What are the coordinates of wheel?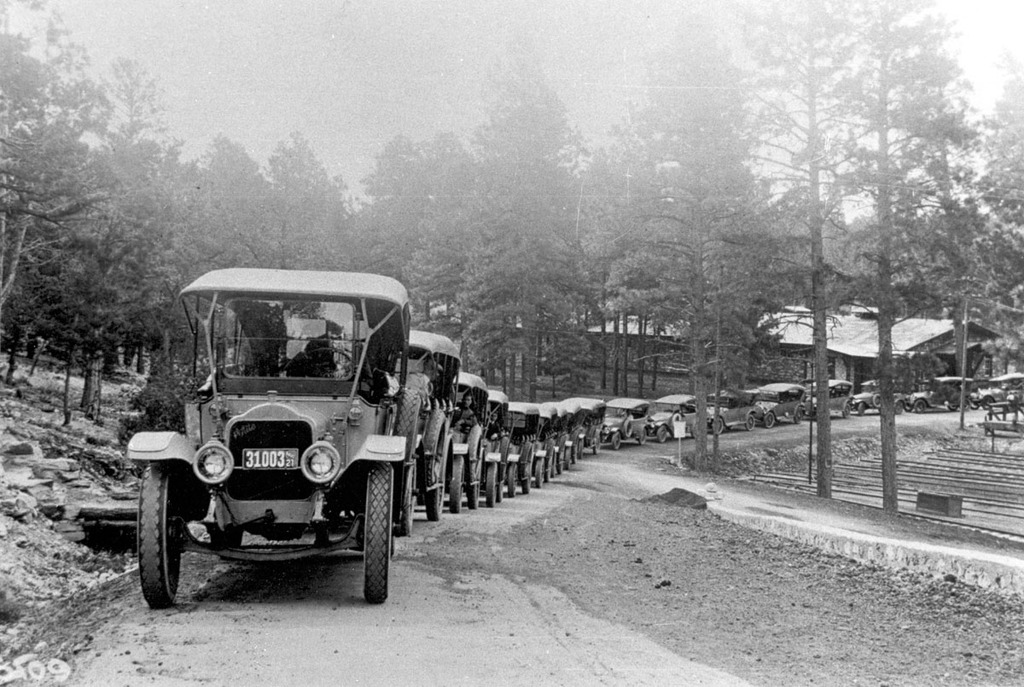
Rect(534, 457, 546, 488).
